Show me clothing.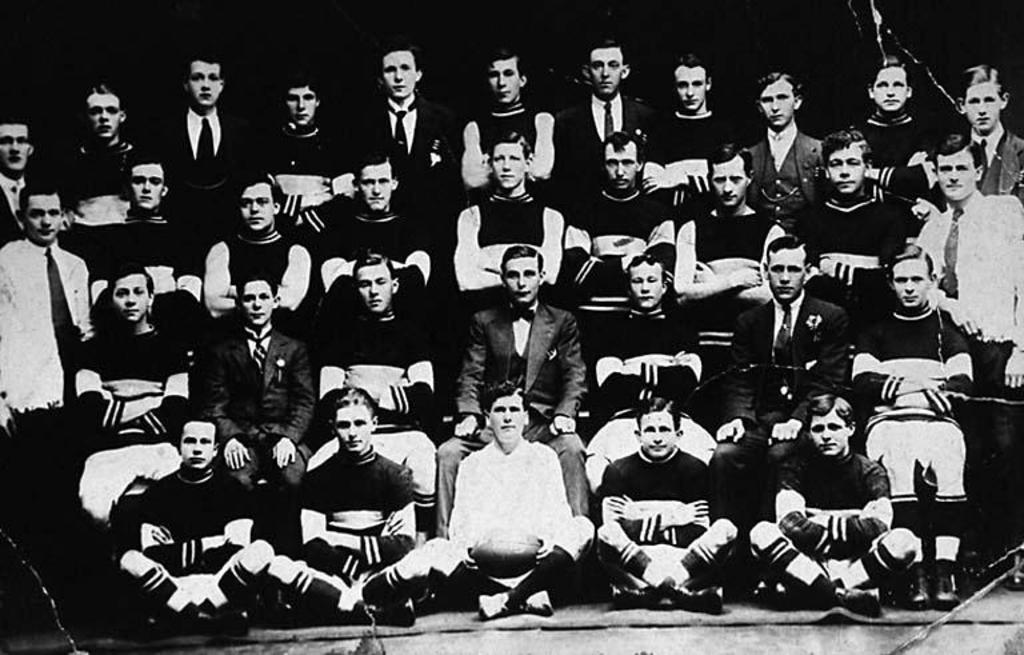
clothing is here: locate(77, 325, 187, 500).
